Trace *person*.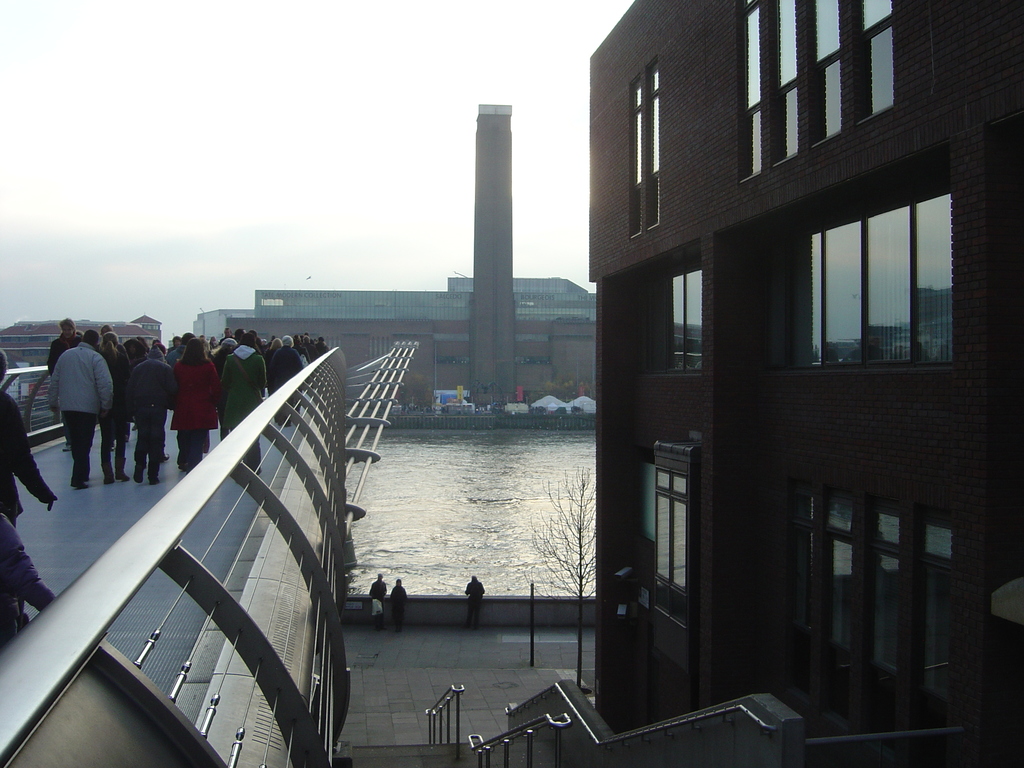
Traced to {"left": 207, "top": 336, "right": 236, "bottom": 378}.
